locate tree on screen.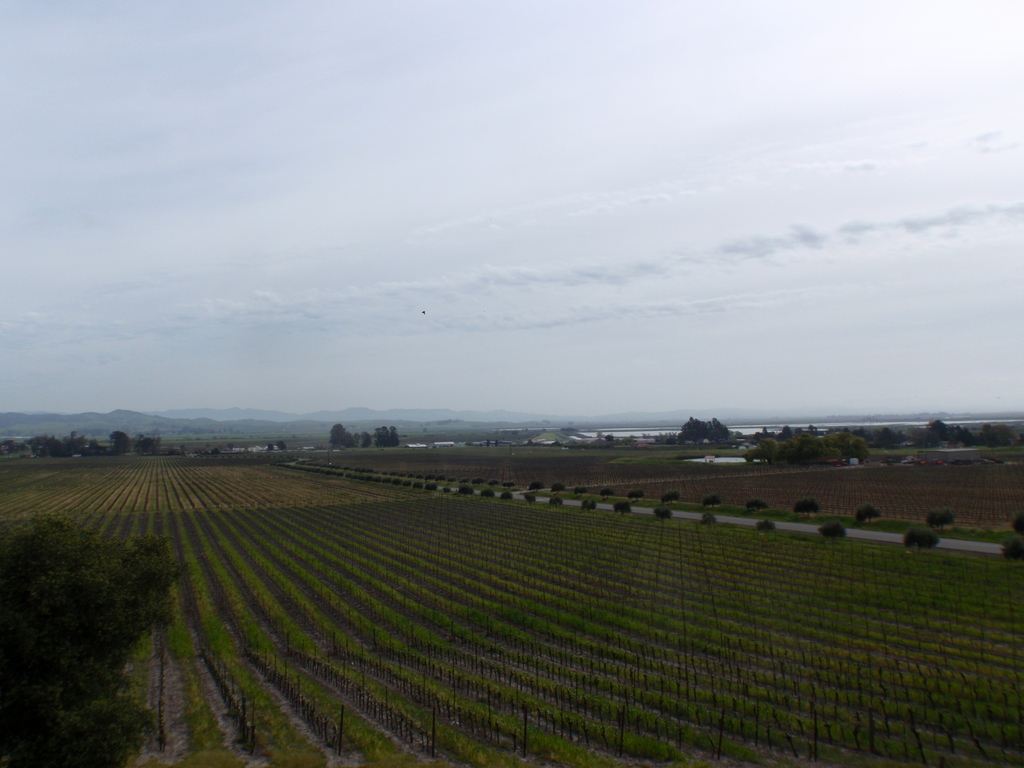
On screen at x1=817, y1=522, x2=847, y2=545.
